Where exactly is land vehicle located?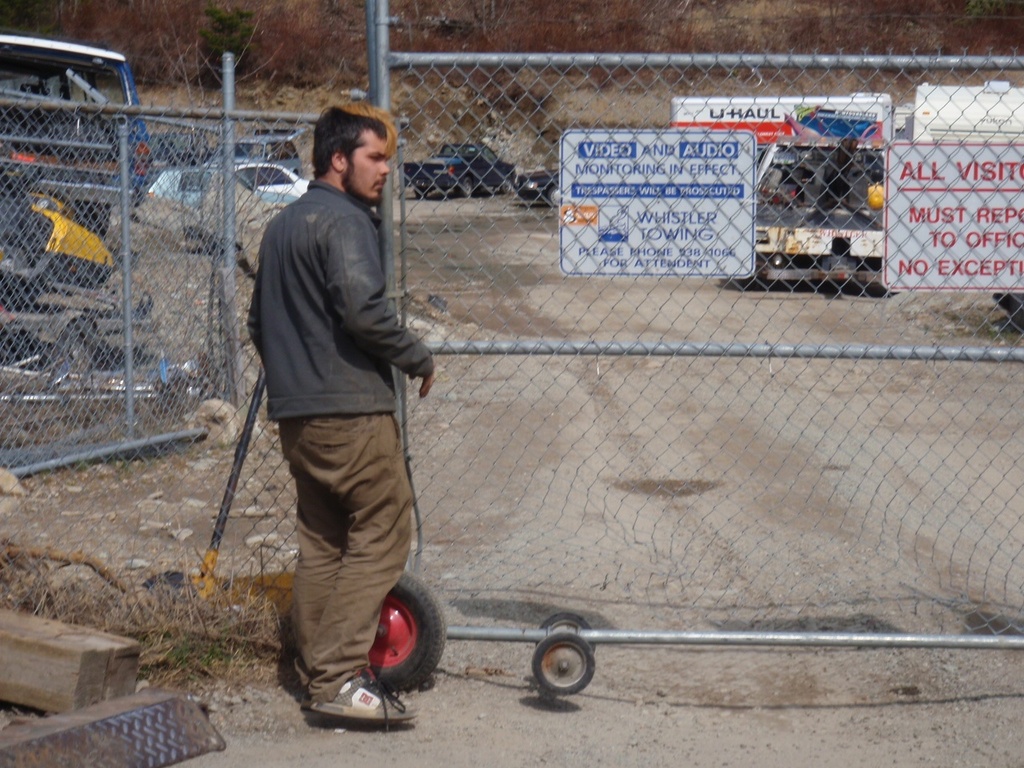
Its bounding box is [left=398, top=140, right=516, bottom=202].
